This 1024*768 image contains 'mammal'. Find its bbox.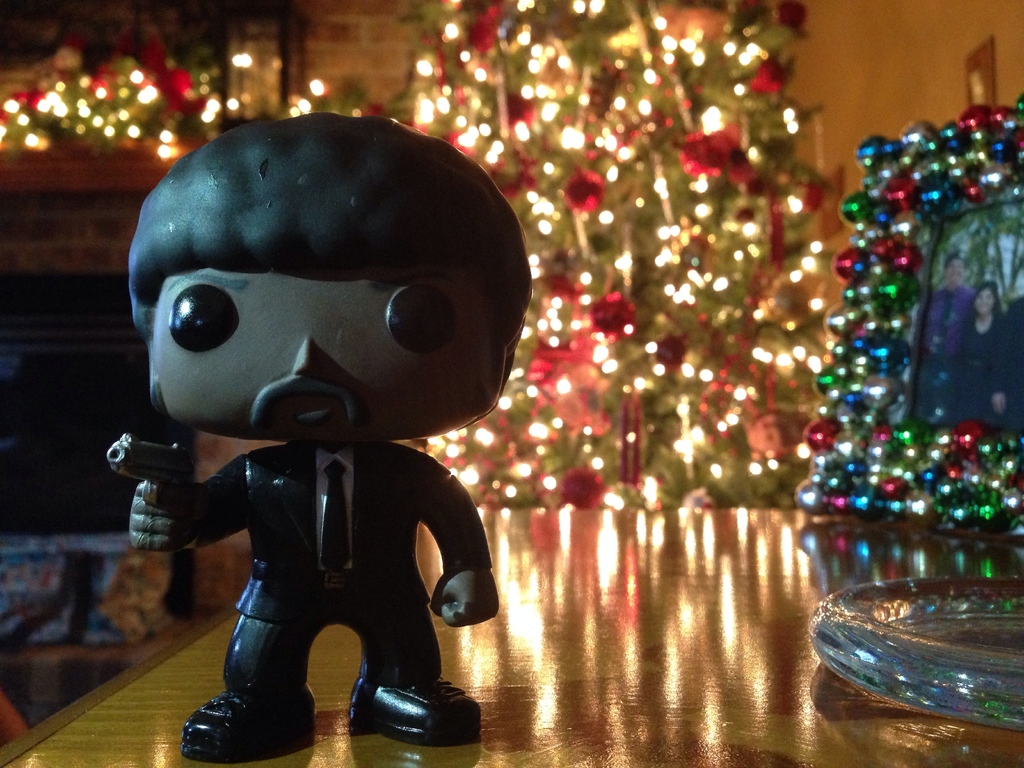
x1=102, y1=136, x2=560, y2=728.
